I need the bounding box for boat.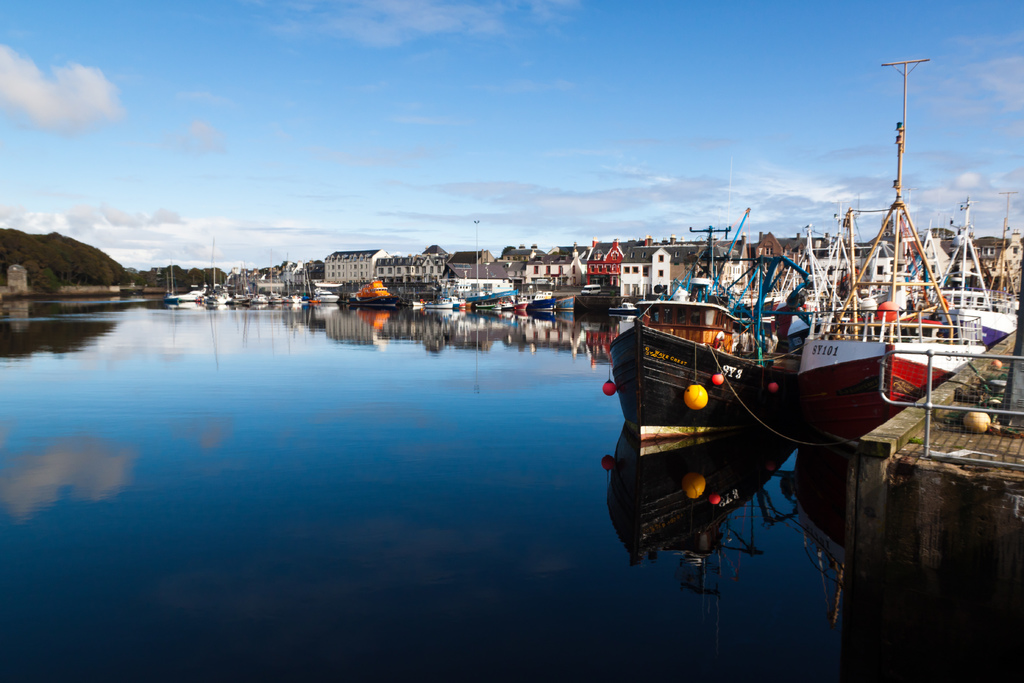
Here it is: {"x1": 508, "y1": 303, "x2": 525, "y2": 316}.
